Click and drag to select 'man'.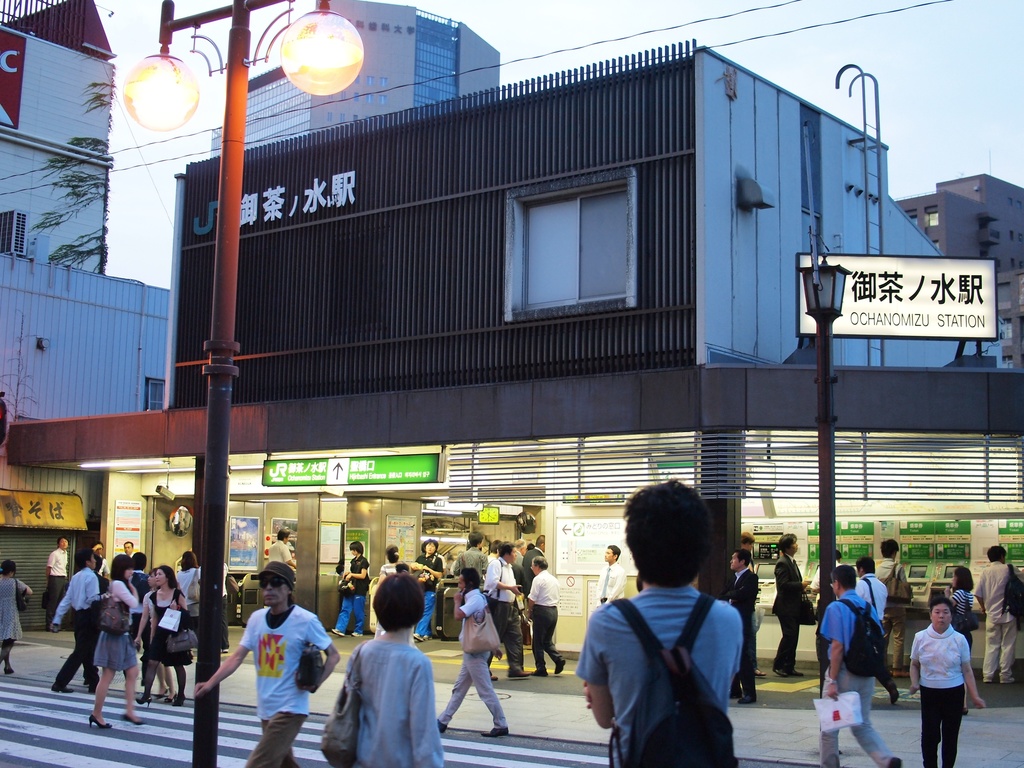
Selection: box=[975, 543, 1023, 685].
